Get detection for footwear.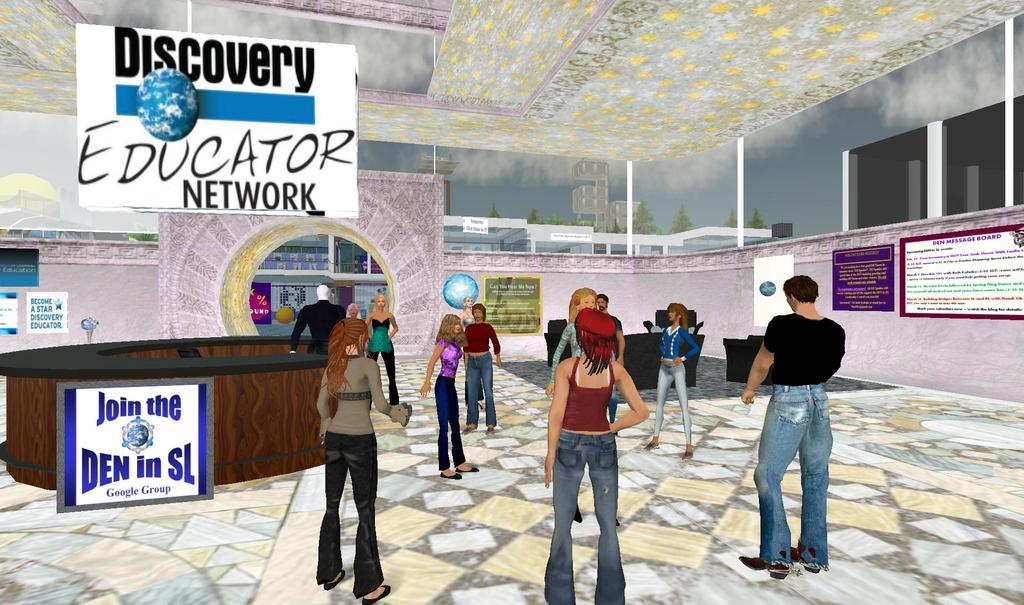
Detection: [442, 474, 461, 480].
